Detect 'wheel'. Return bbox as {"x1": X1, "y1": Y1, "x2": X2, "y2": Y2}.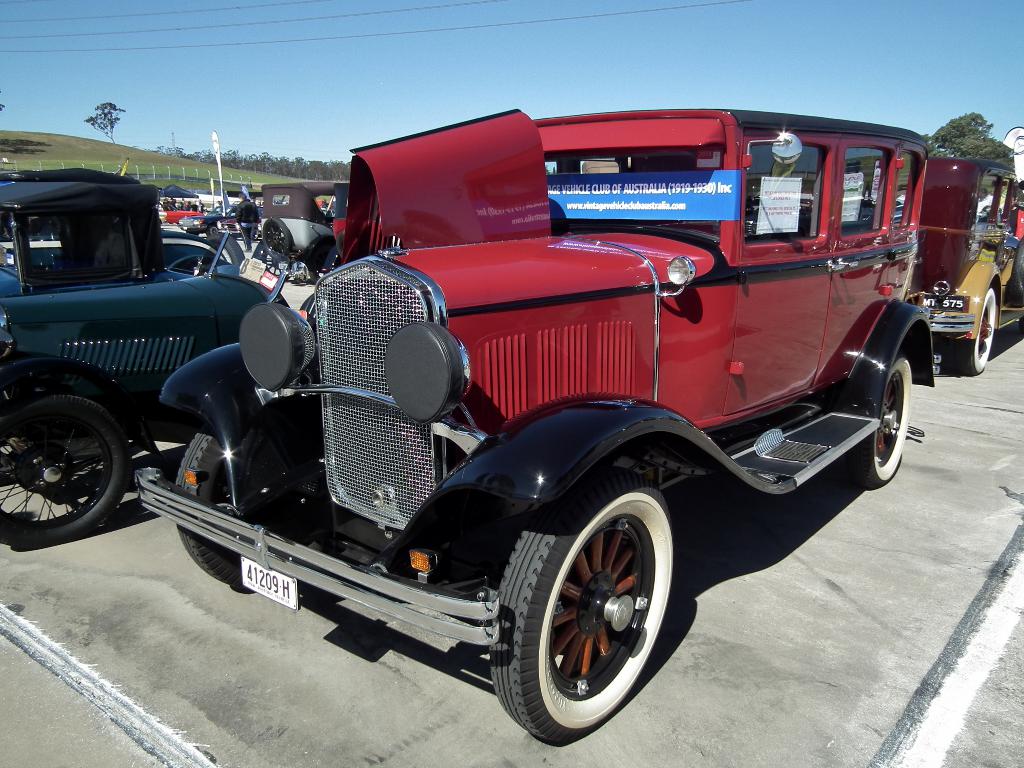
{"x1": 207, "y1": 223, "x2": 220, "y2": 237}.
